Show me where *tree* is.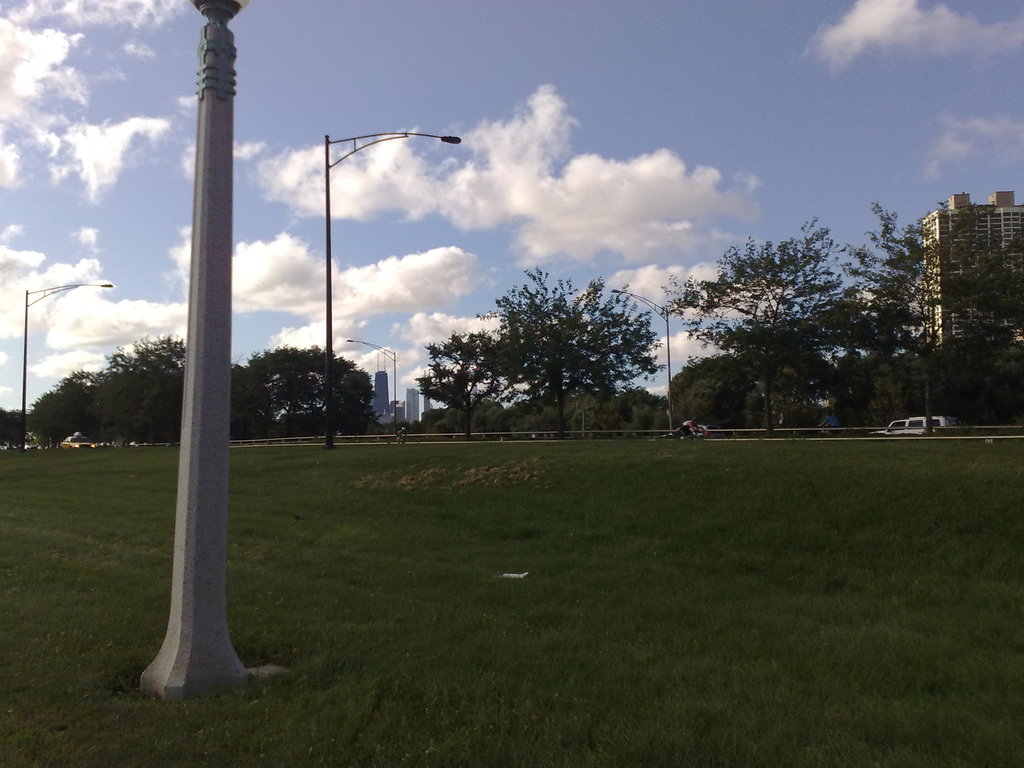
*tree* is at [668,349,755,433].
